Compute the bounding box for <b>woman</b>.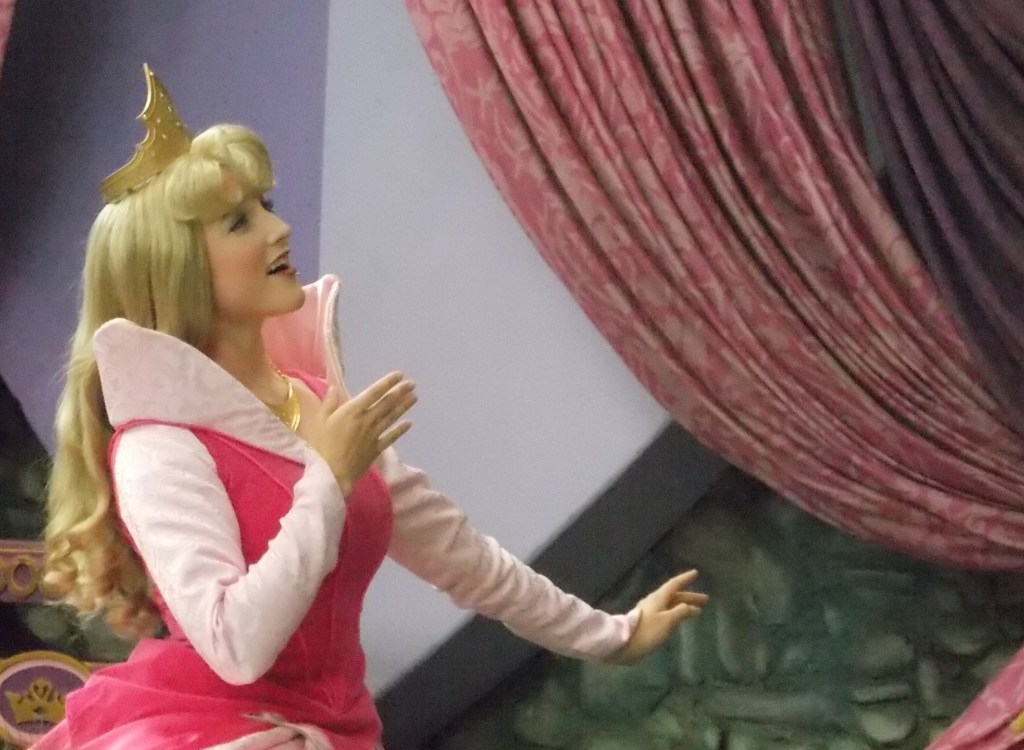
95 186 719 731.
